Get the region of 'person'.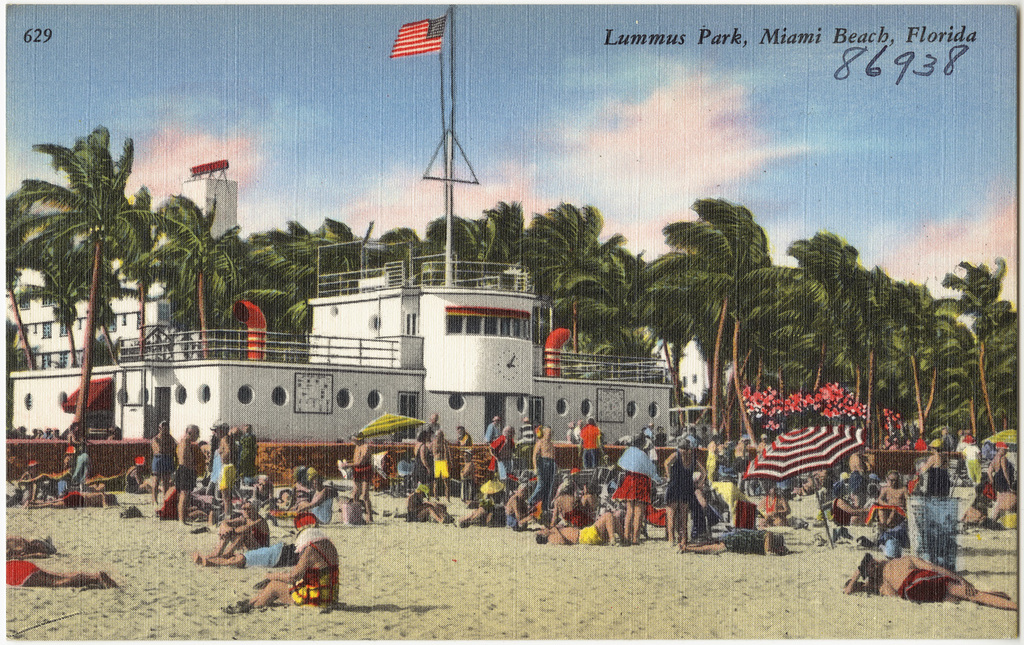
(192, 542, 308, 571).
